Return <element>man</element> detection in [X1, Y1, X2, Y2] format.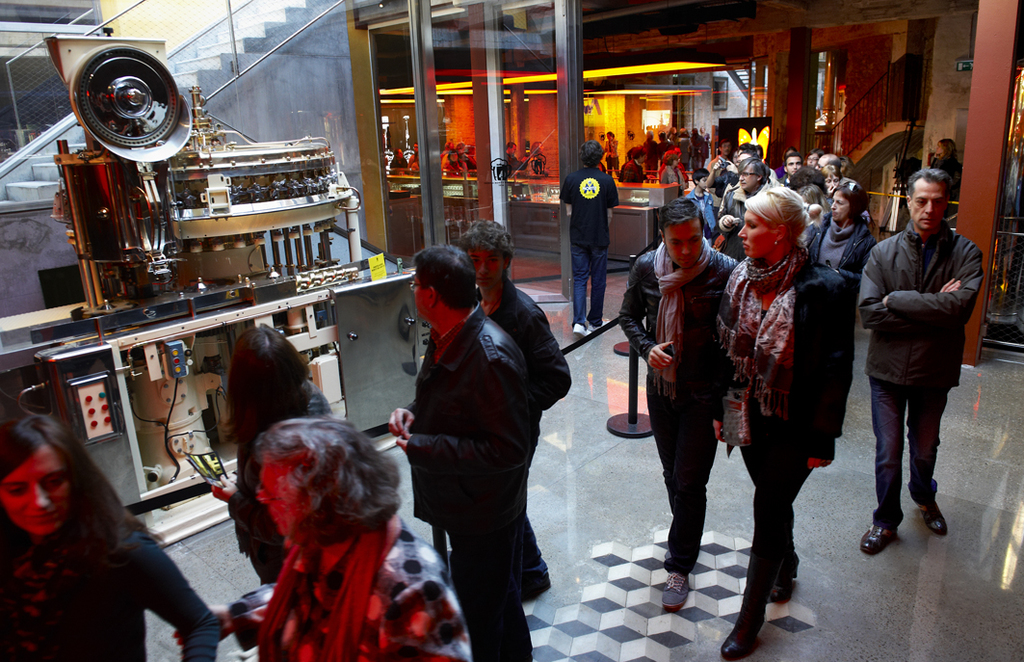
[501, 137, 532, 186].
